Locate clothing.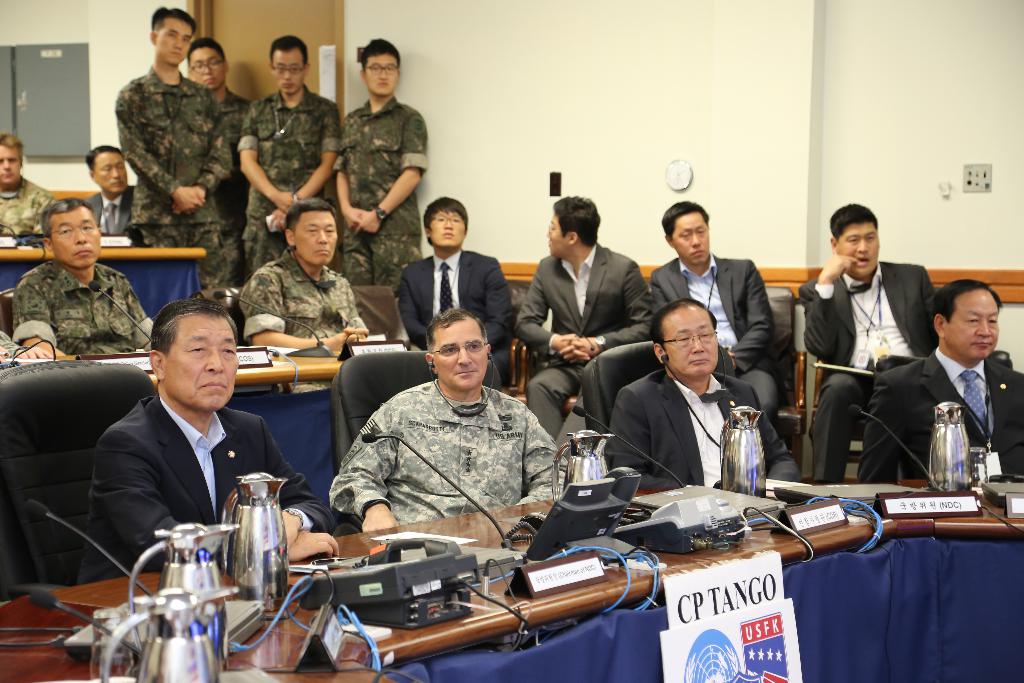
Bounding box: select_region(794, 259, 940, 477).
